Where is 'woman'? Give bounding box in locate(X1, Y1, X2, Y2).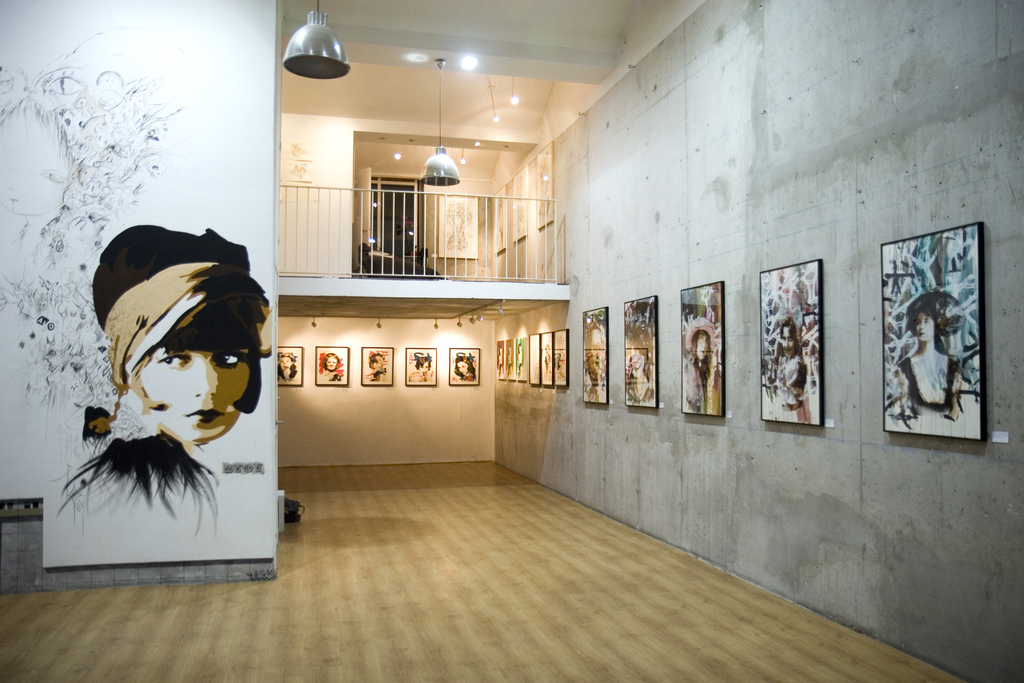
locate(319, 352, 345, 385).
